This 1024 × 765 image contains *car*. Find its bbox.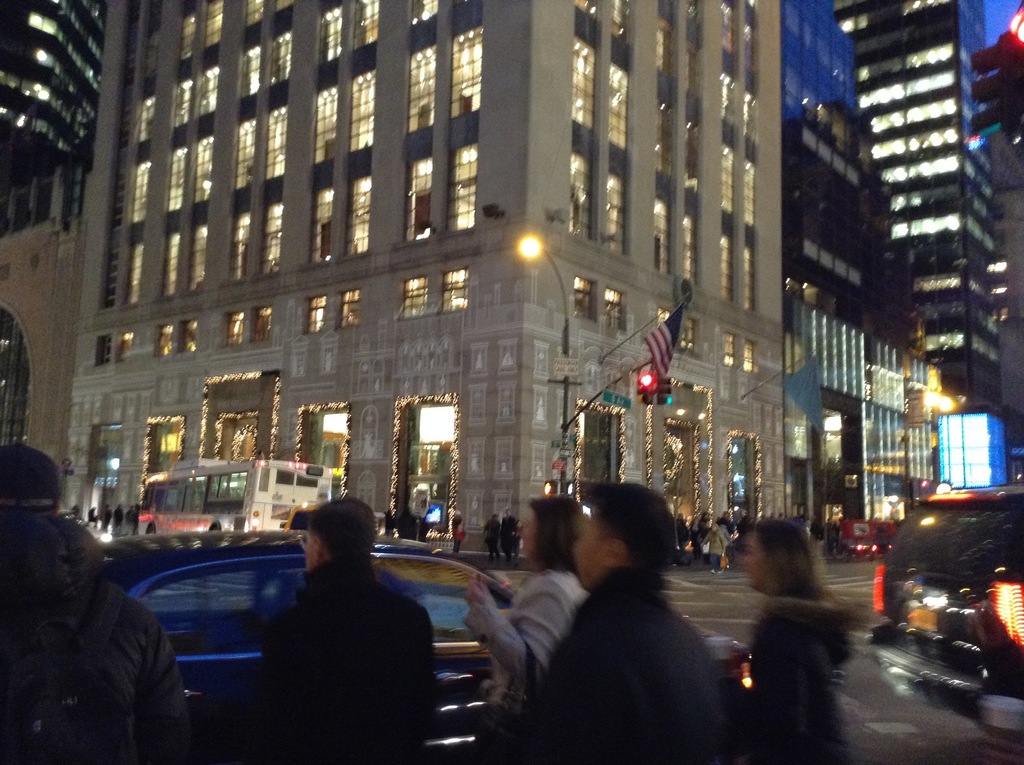
<bbox>100, 531, 751, 764</bbox>.
